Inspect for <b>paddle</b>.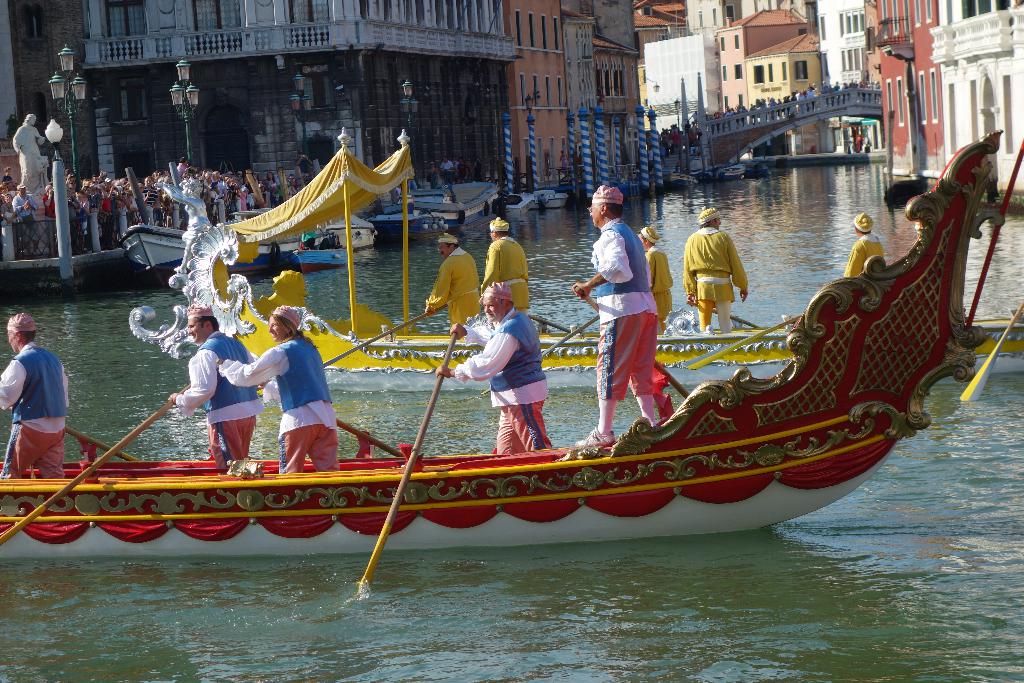
Inspection: <box>538,315,598,356</box>.
